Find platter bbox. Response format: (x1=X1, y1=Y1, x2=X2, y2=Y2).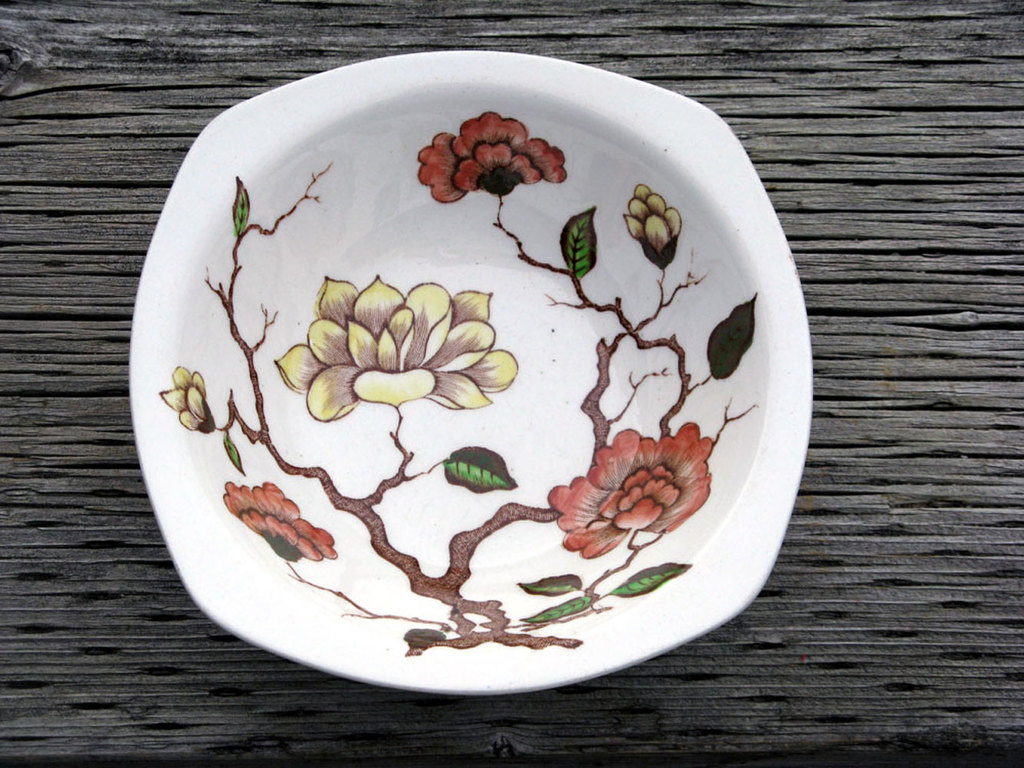
(x1=126, y1=45, x2=814, y2=695).
